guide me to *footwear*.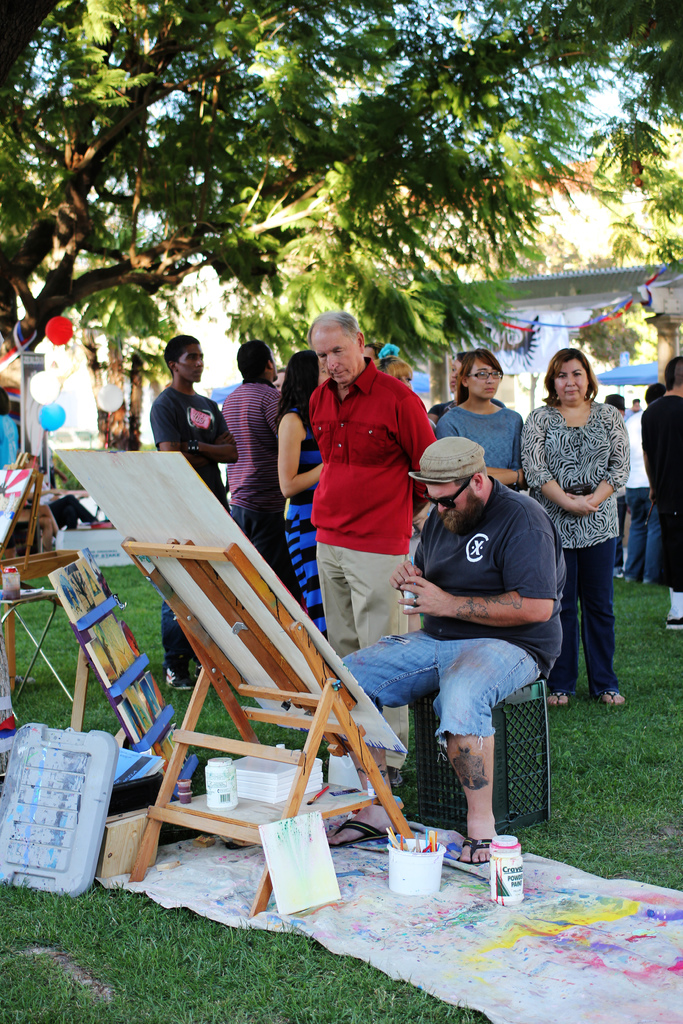
Guidance: locate(662, 610, 682, 633).
